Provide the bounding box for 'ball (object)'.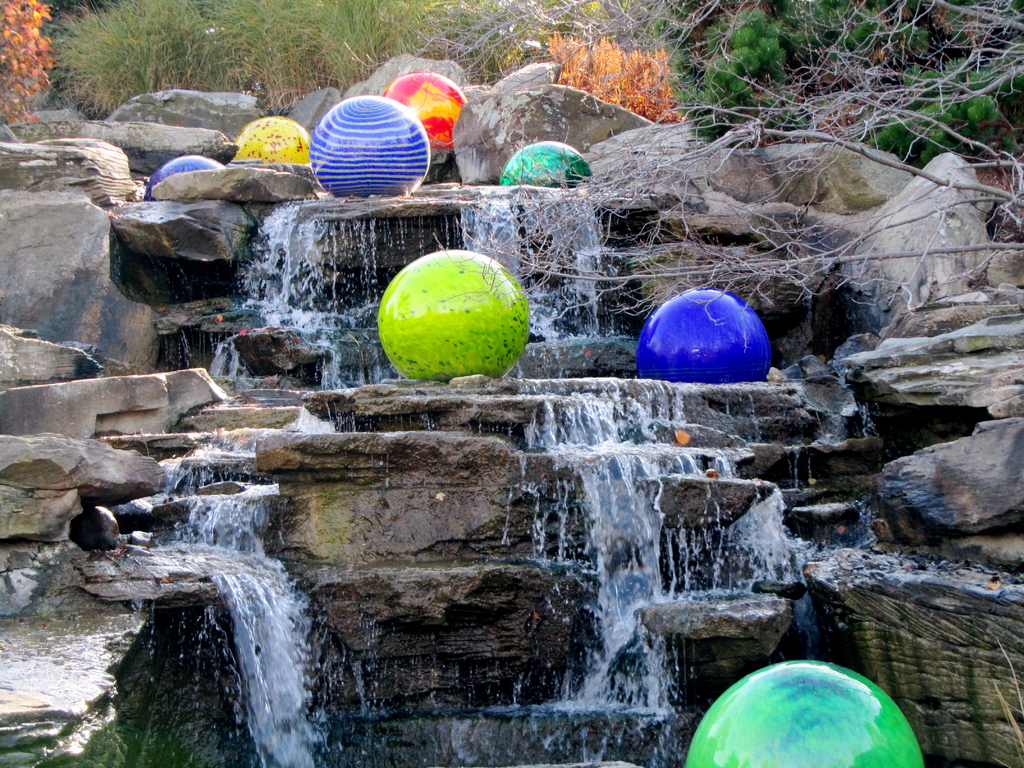
BBox(308, 95, 431, 202).
